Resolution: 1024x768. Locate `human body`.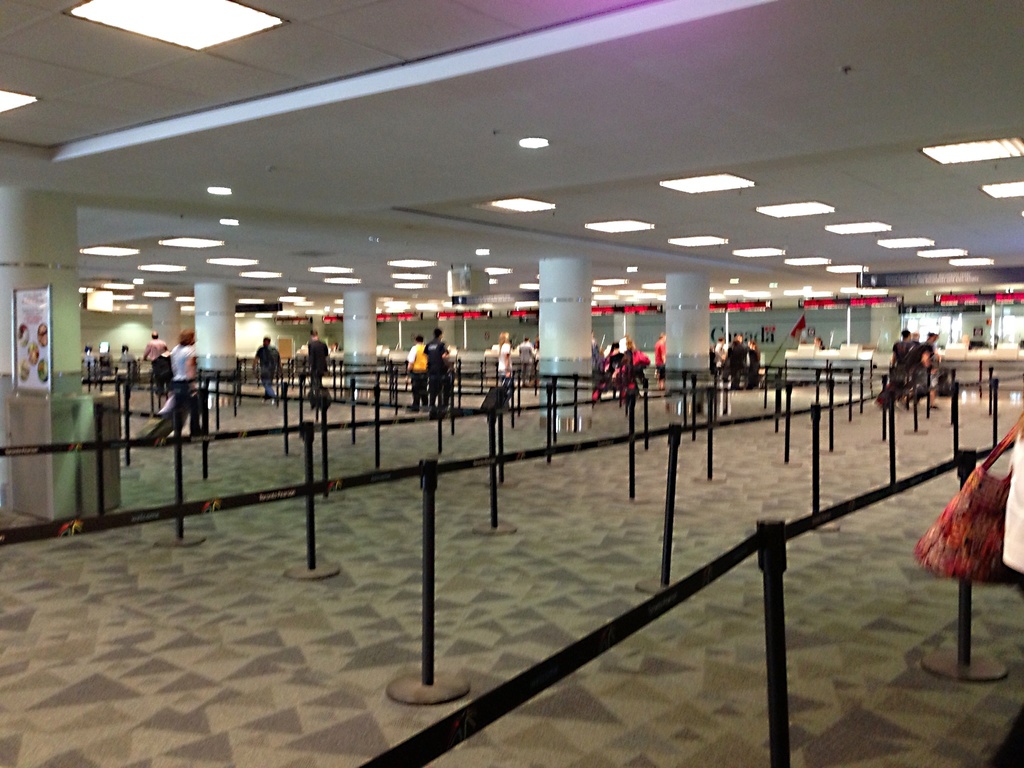
744 349 759 390.
